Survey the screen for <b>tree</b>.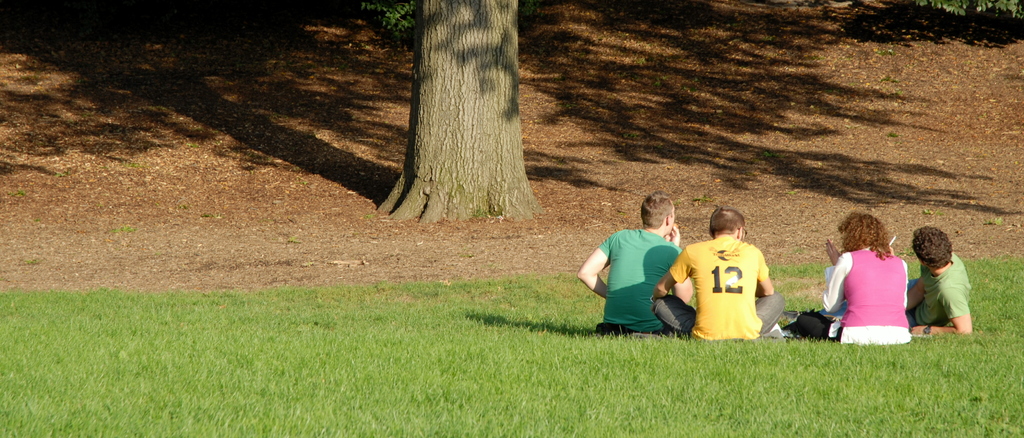
Survey found: 380,16,537,199.
